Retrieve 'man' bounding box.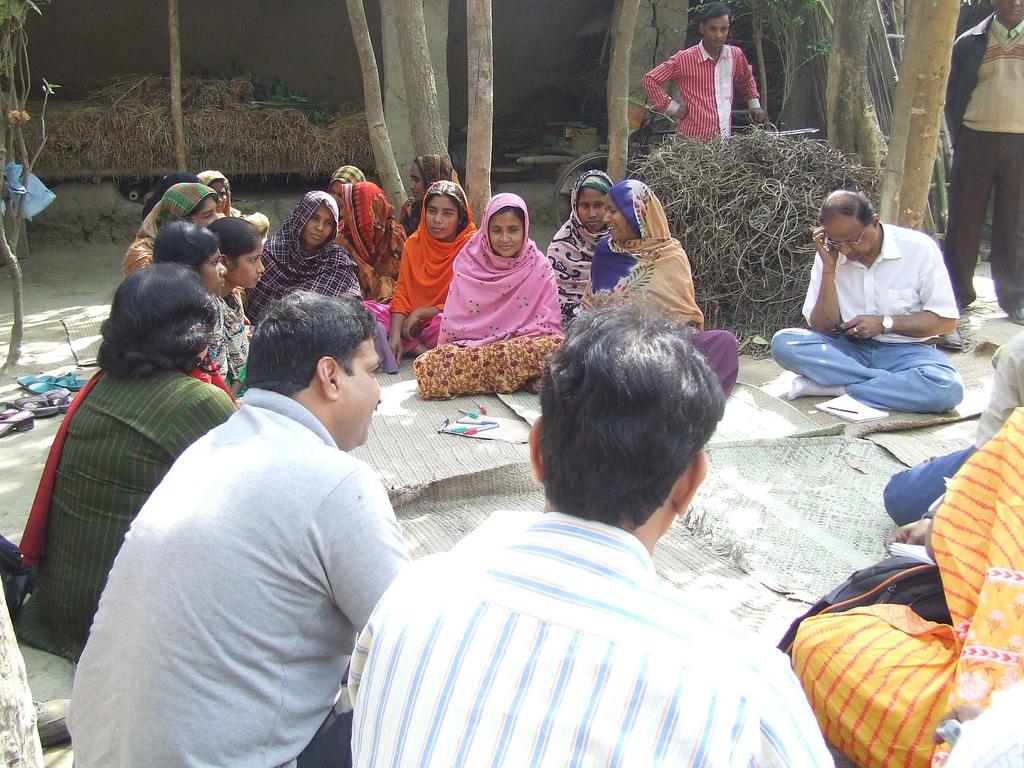
Bounding box: bbox(63, 291, 410, 767).
